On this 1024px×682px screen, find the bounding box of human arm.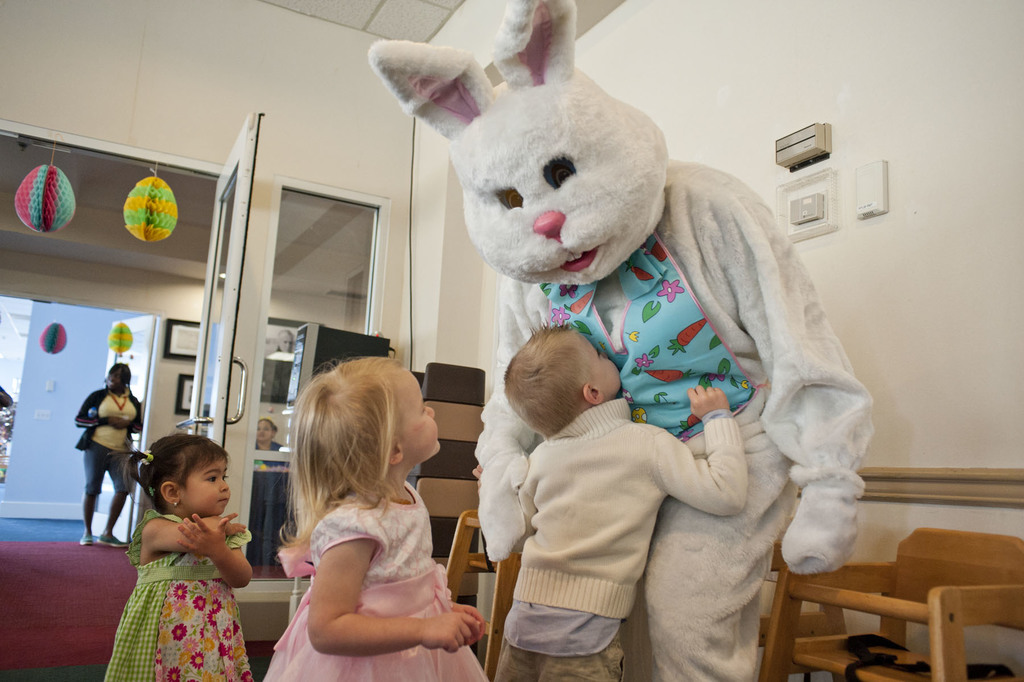
Bounding box: x1=178 y1=512 x2=262 y2=592.
